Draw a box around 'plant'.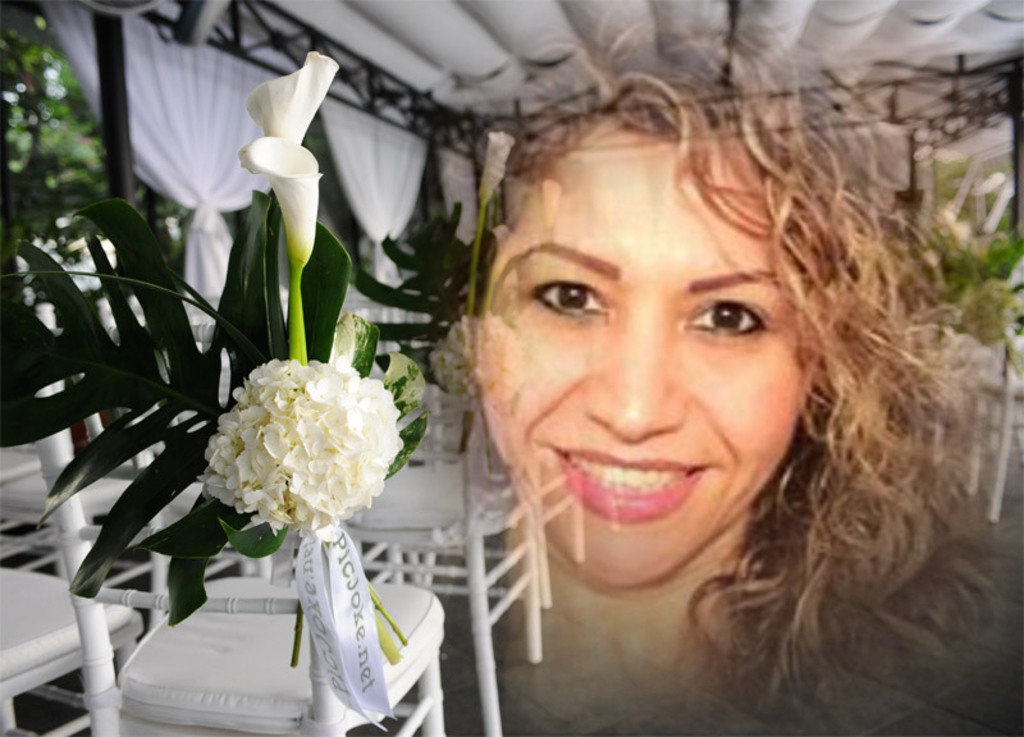
BBox(63, 72, 380, 592).
